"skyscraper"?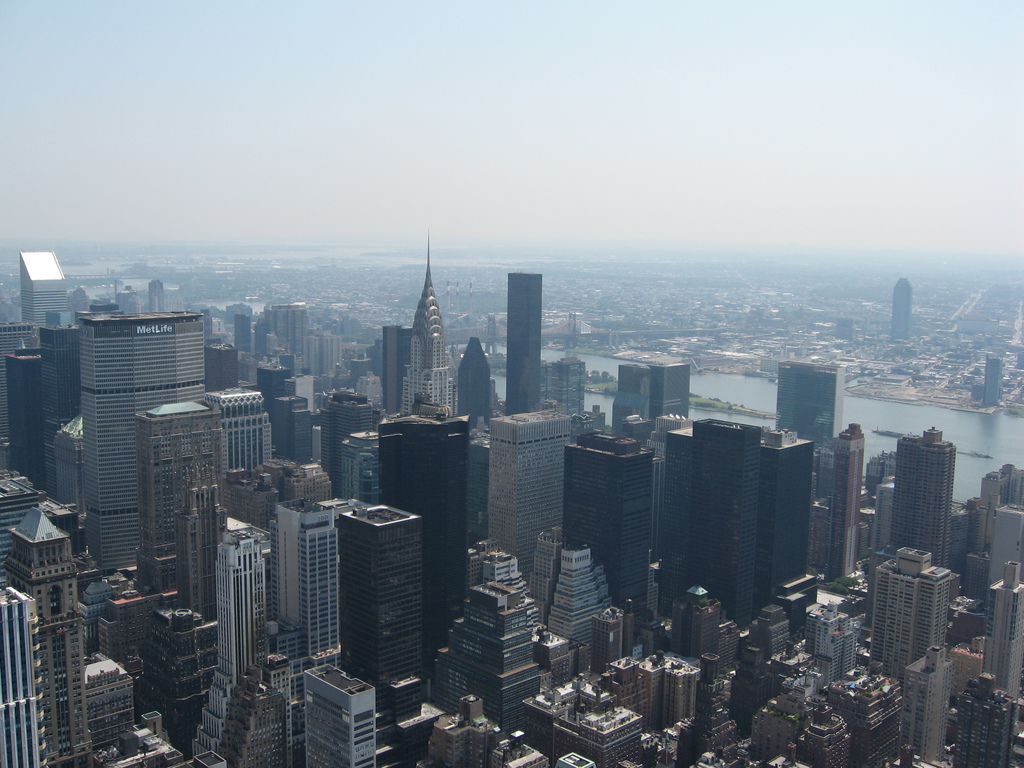
(556,429,682,628)
